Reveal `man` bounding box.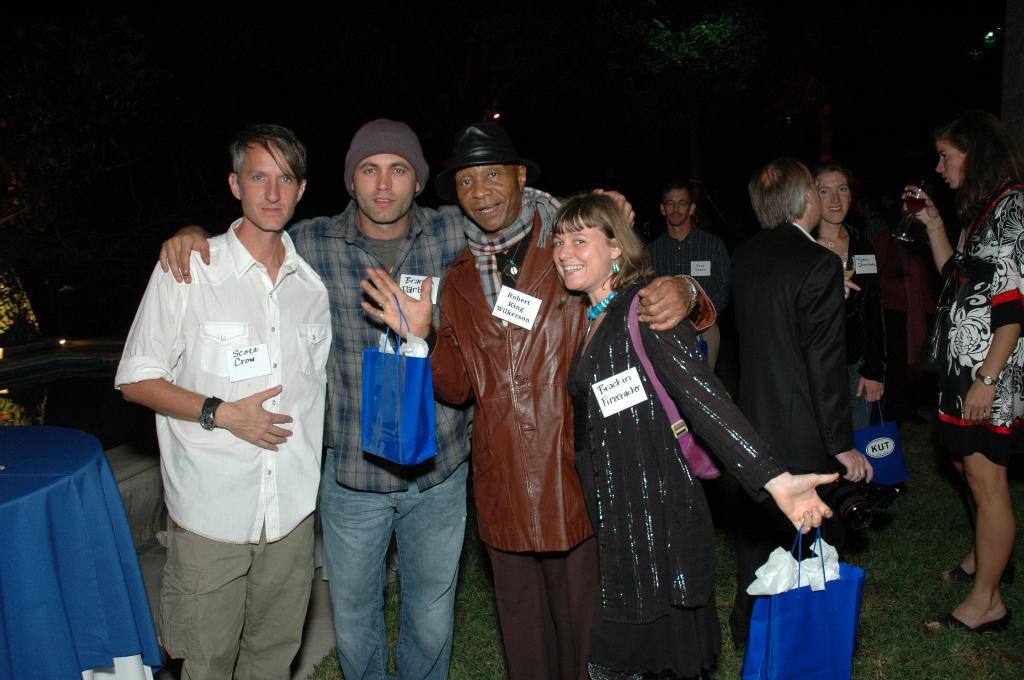
Revealed: 159,122,636,679.
